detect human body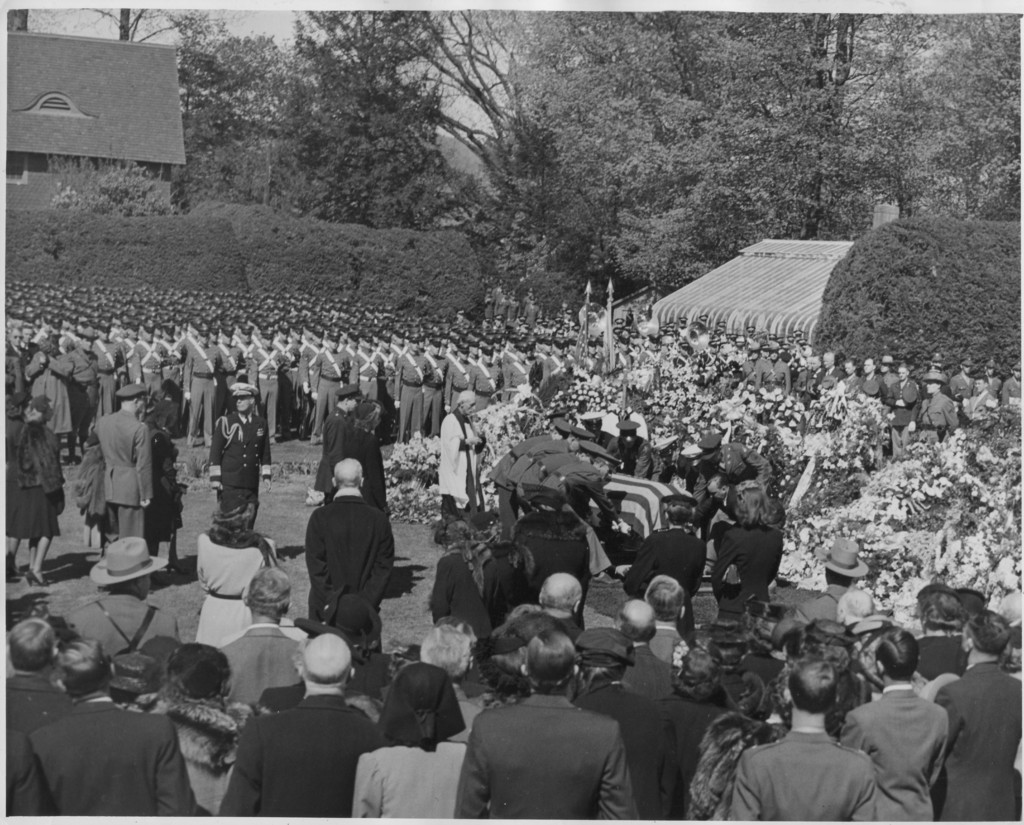
Rect(453, 637, 644, 821)
